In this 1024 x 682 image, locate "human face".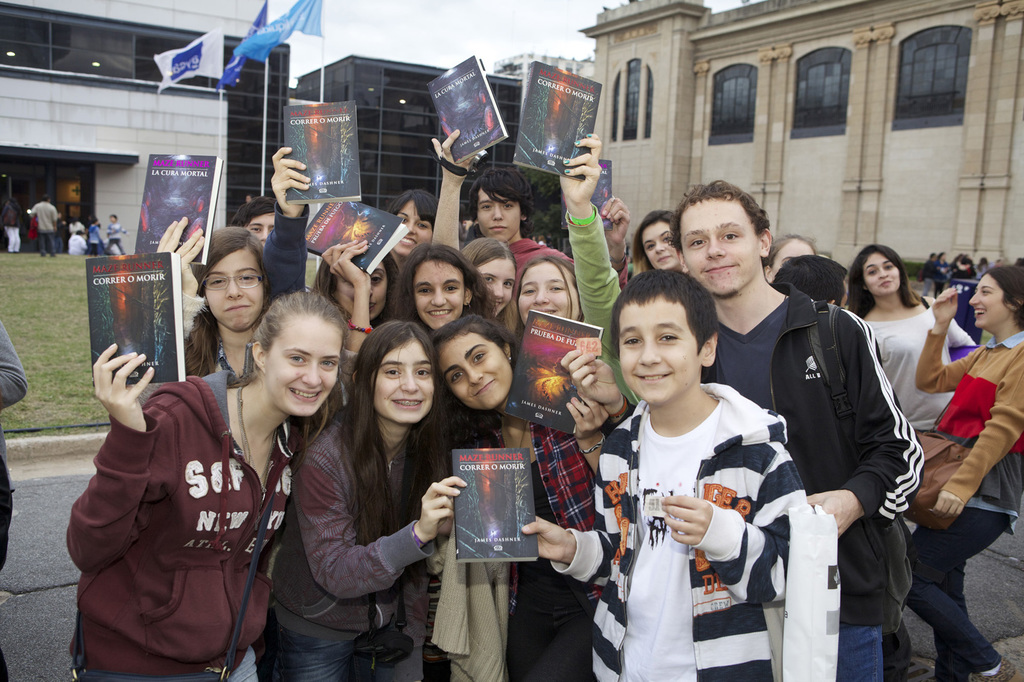
Bounding box: locate(680, 194, 754, 294).
